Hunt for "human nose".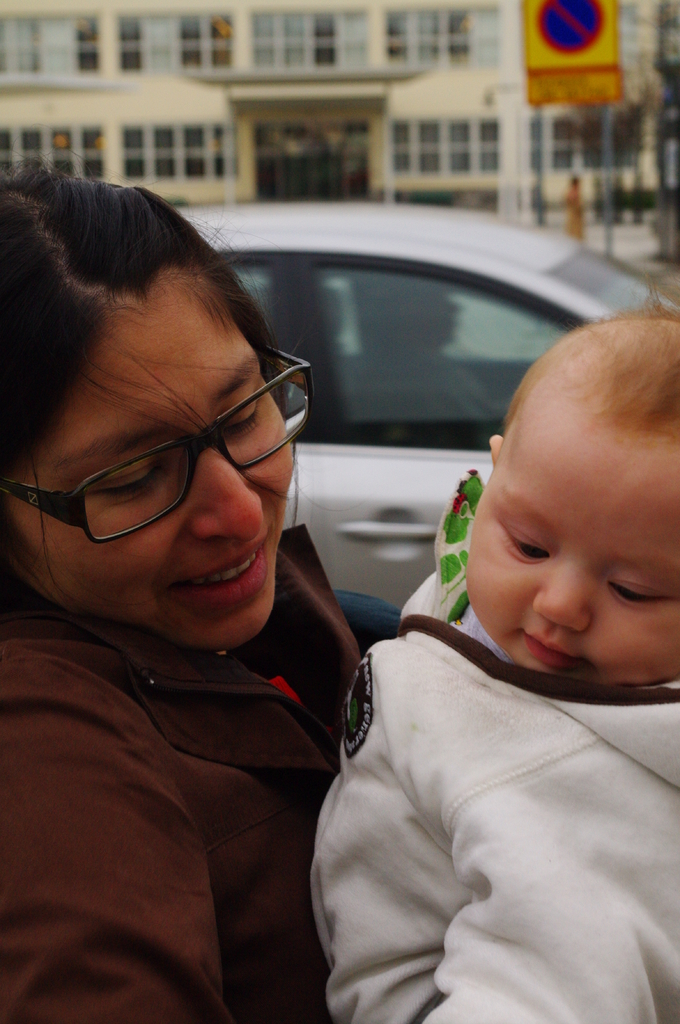
Hunted down at <bbox>199, 452, 267, 543</bbox>.
